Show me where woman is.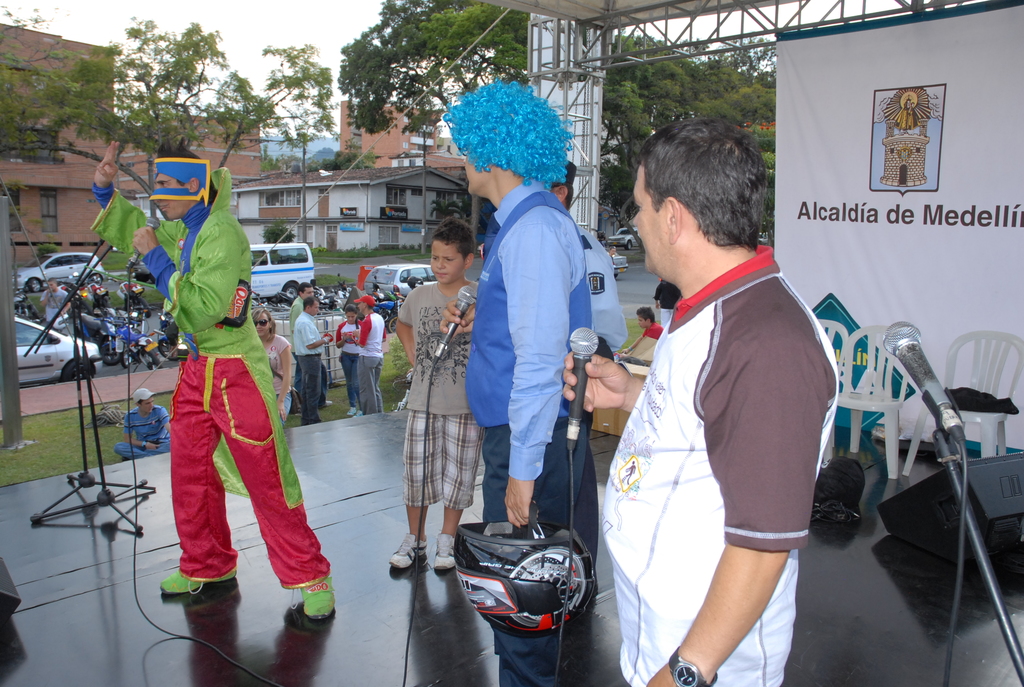
woman is at (left=254, top=309, right=293, bottom=429).
